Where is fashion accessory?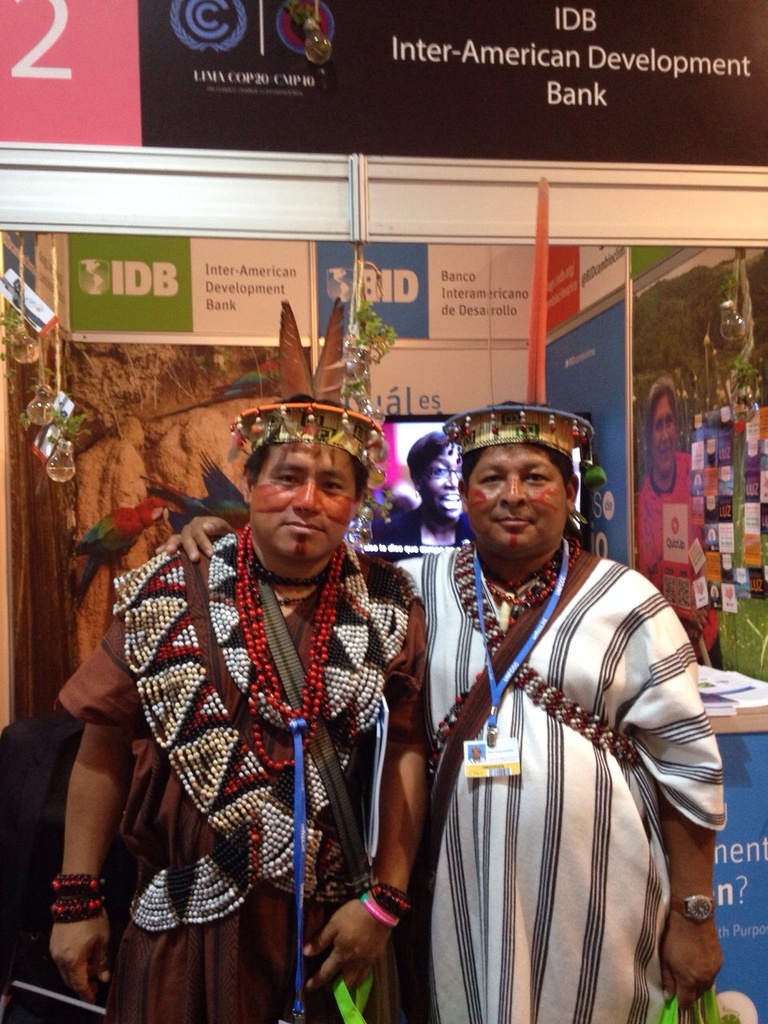
229:301:394:475.
